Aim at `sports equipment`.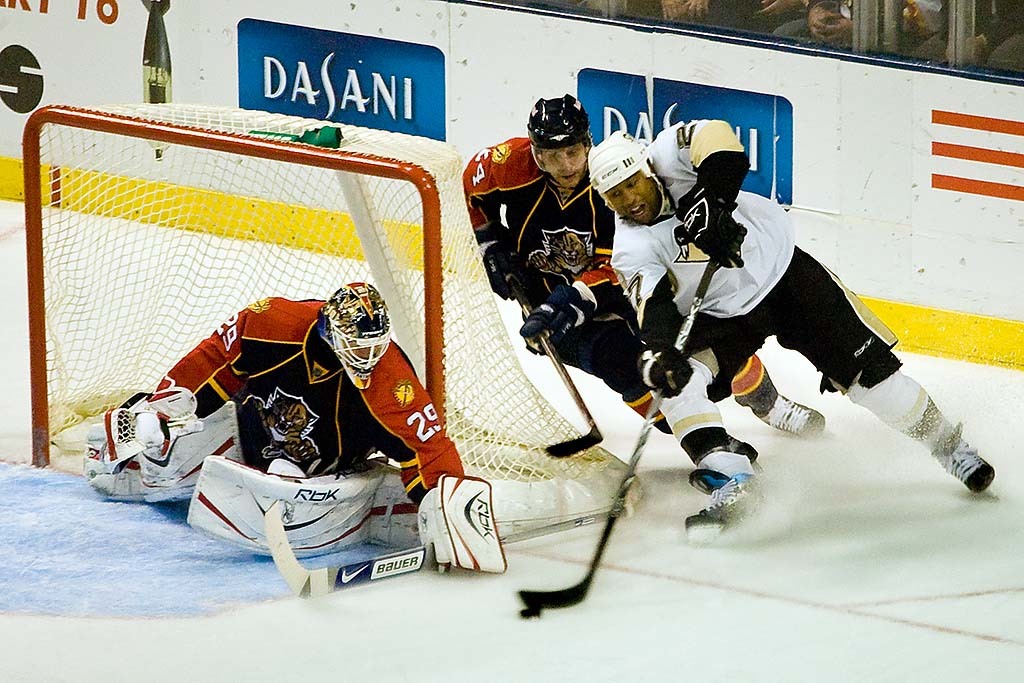
Aimed at 905, 395, 999, 501.
